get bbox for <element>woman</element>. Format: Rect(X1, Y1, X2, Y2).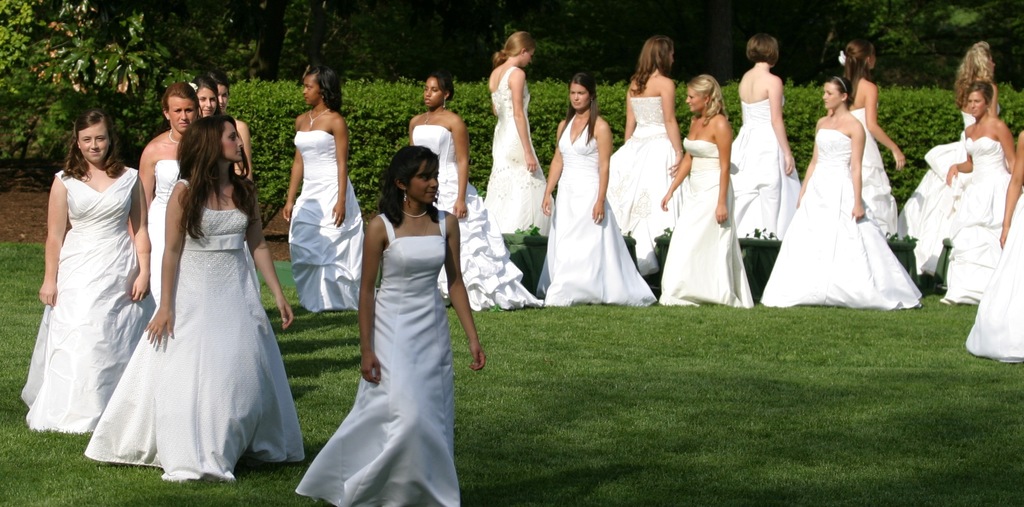
Rect(477, 22, 547, 241).
